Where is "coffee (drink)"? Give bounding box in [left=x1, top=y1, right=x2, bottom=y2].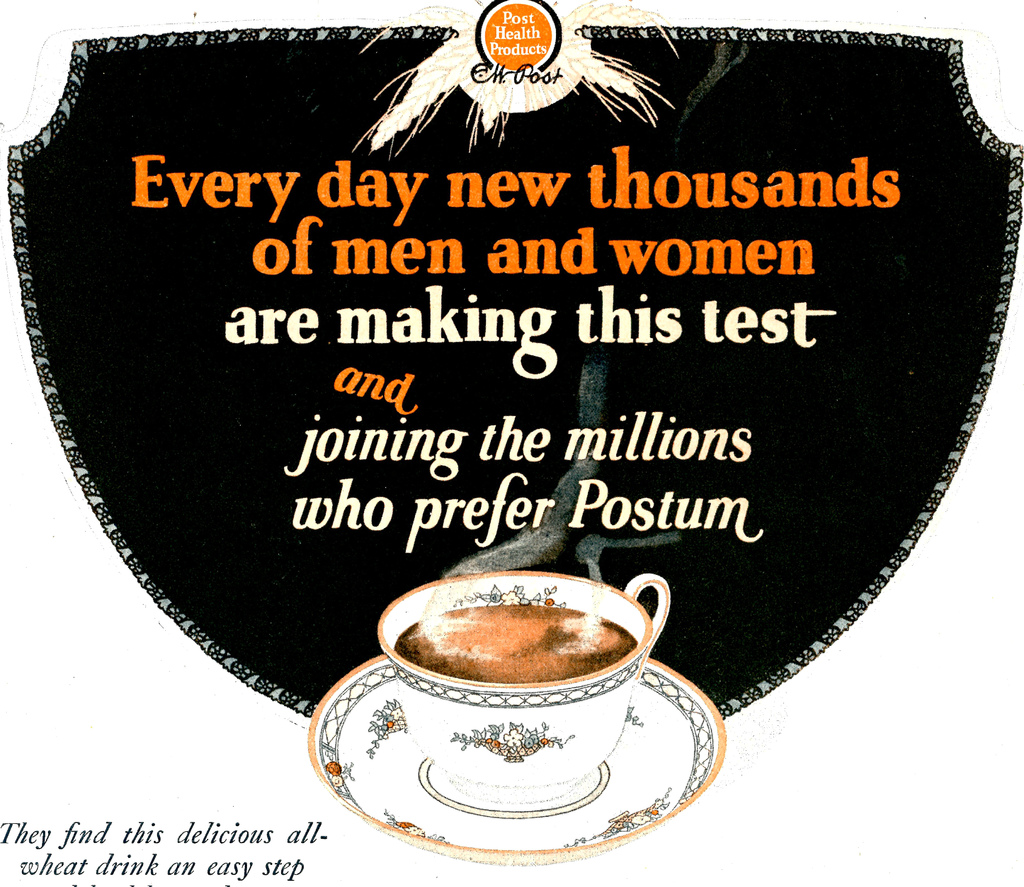
[left=394, top=600, right=637, bottom=683].
